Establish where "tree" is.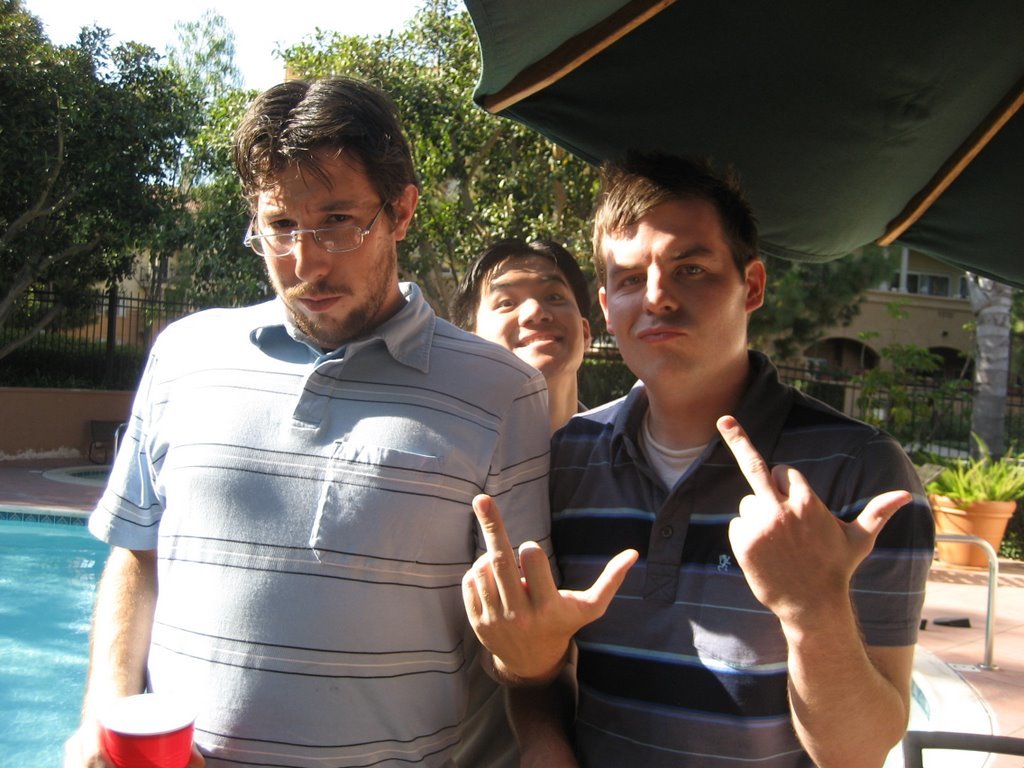
Established at 215:0:890:308.
